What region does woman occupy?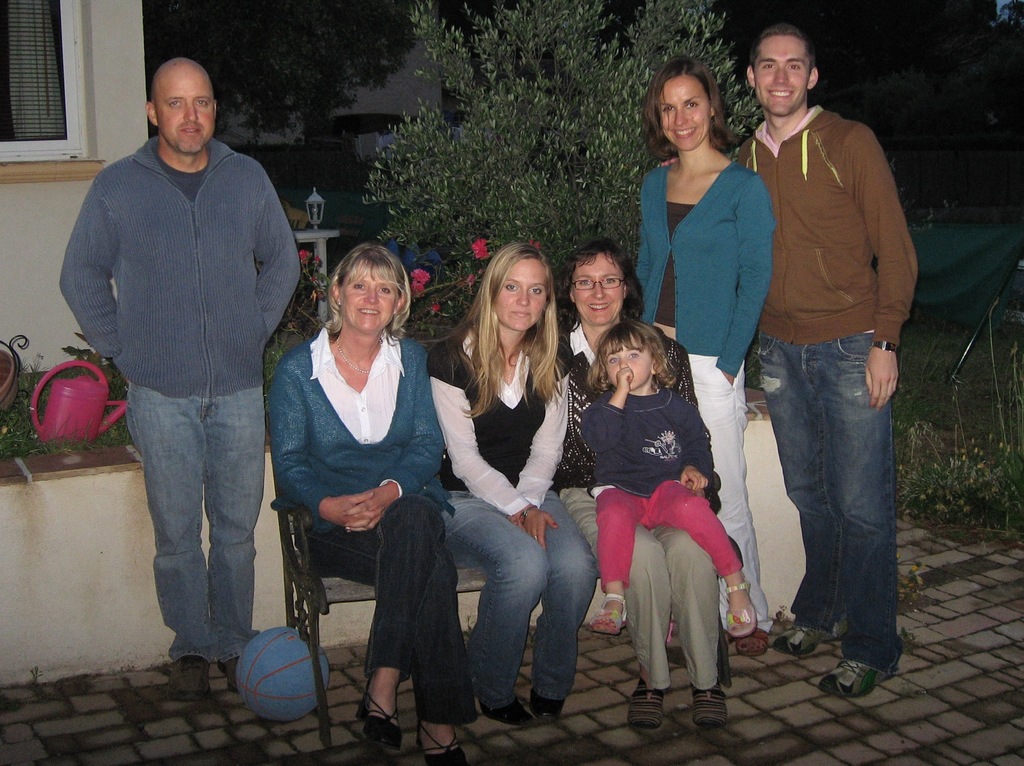
<bbox>630, 56, 777, 652</bbox>.
